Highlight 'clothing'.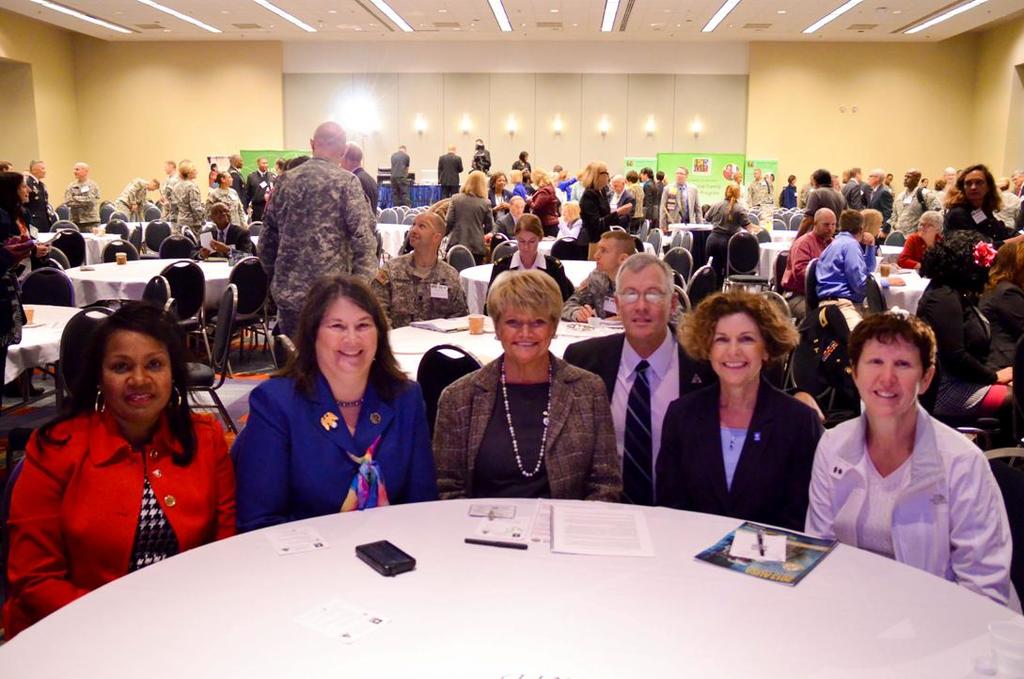
Highlighted region: 611:182:634:228.
